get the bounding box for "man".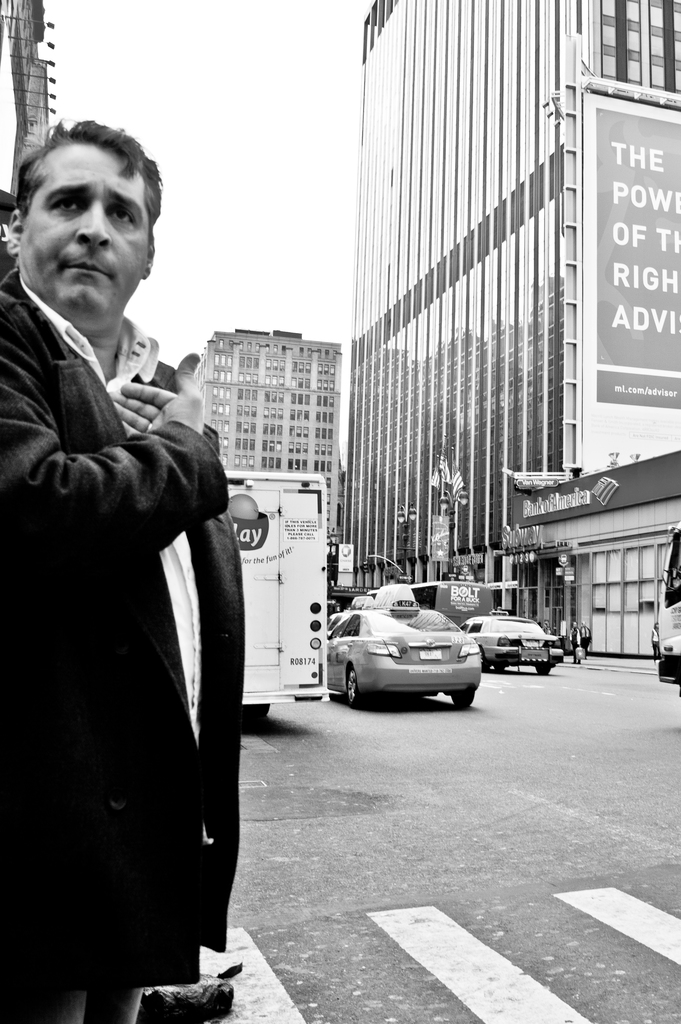
box(0, 111, 249, 1023).
